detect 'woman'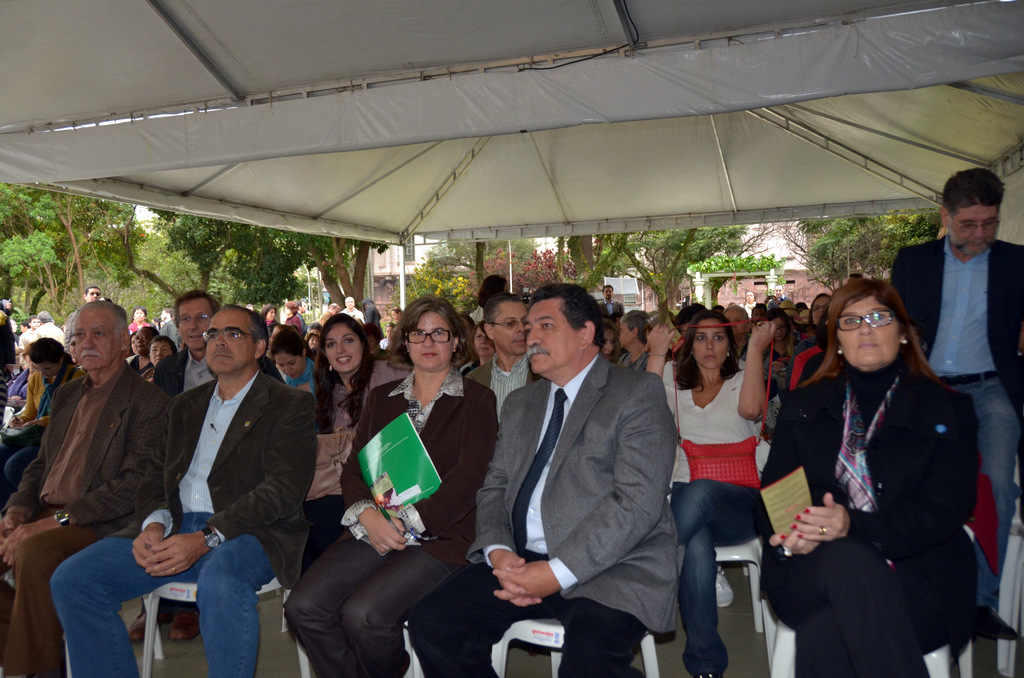
[620, 312, 655, 374]
